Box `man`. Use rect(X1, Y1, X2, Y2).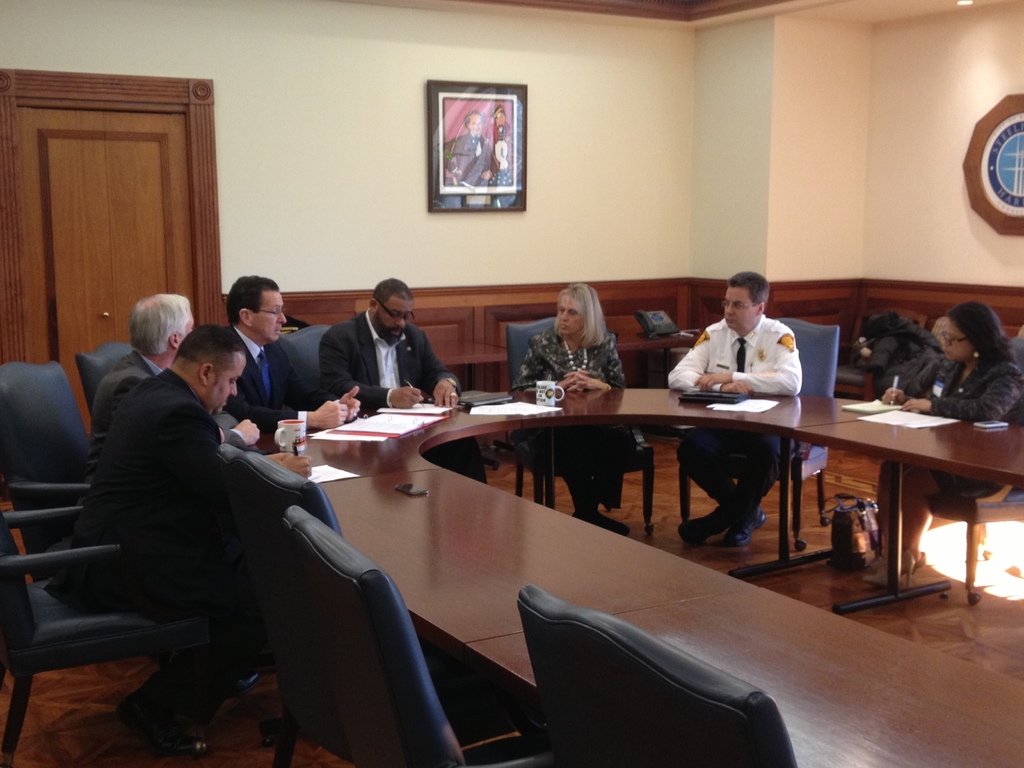
rect(492, 108, 510, 175).
